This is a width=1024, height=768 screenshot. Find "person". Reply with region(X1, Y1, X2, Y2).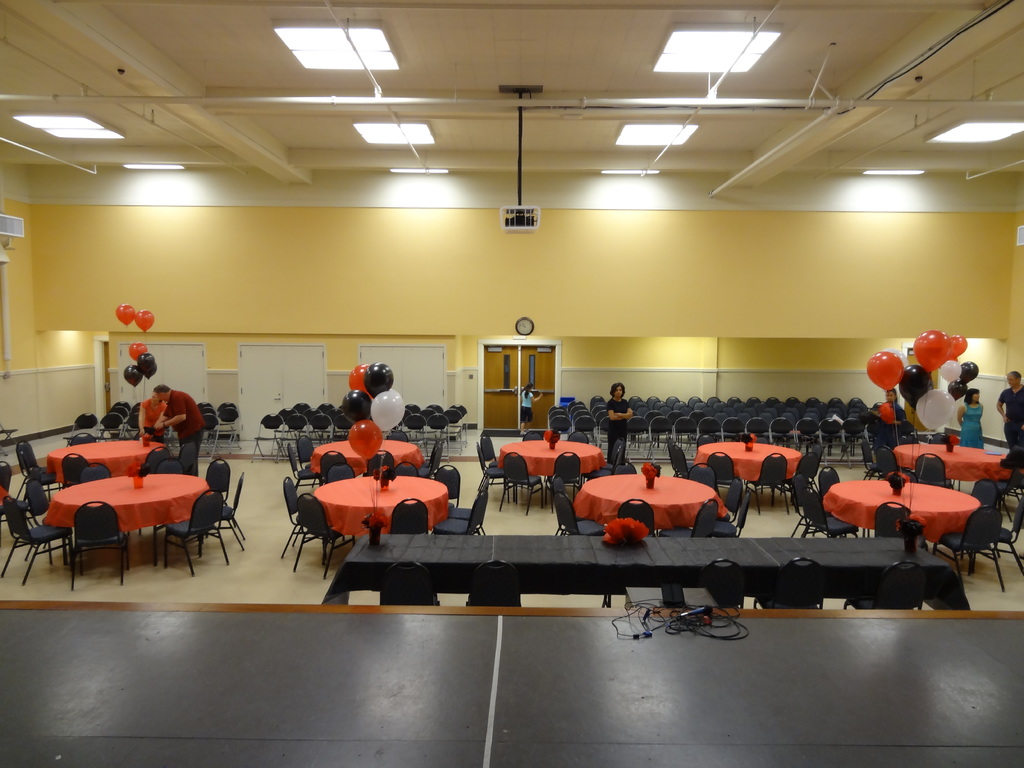
region(879, 390, 906, 422).
